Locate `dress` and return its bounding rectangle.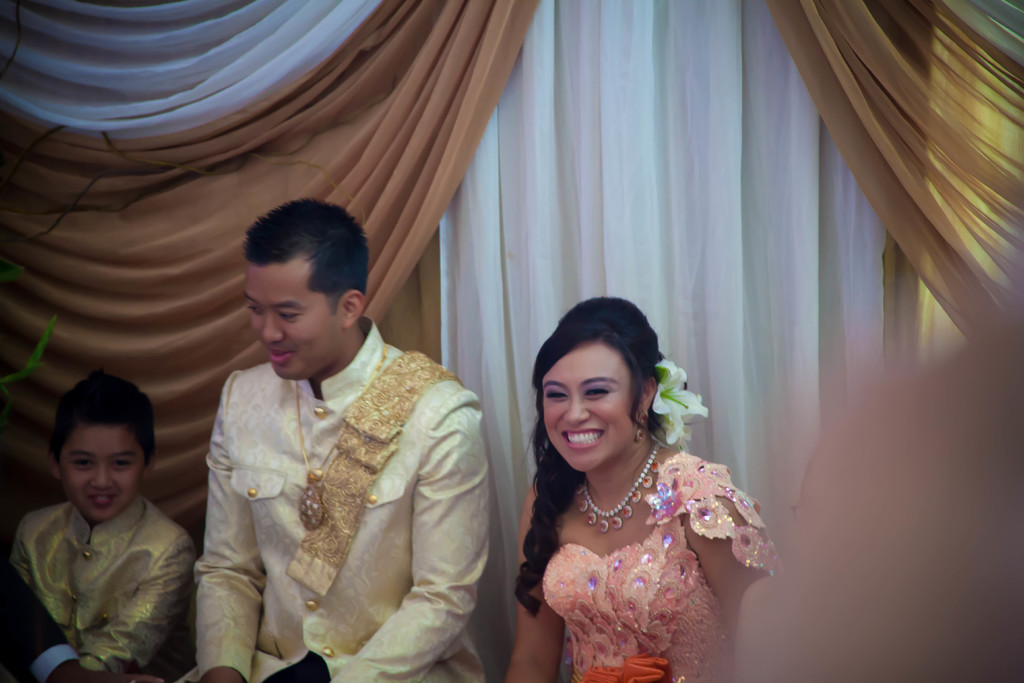
x1=514 y1=397 x2=764 y2=670.
